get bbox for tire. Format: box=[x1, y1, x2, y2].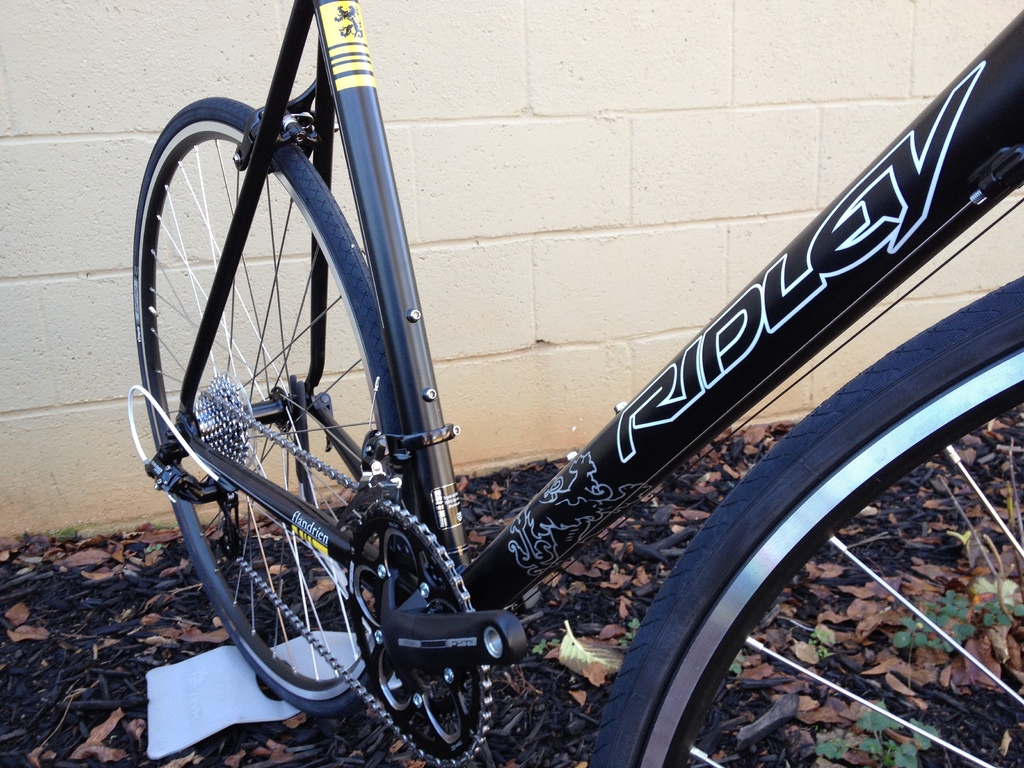
box=[128, 91, 408, 703].
